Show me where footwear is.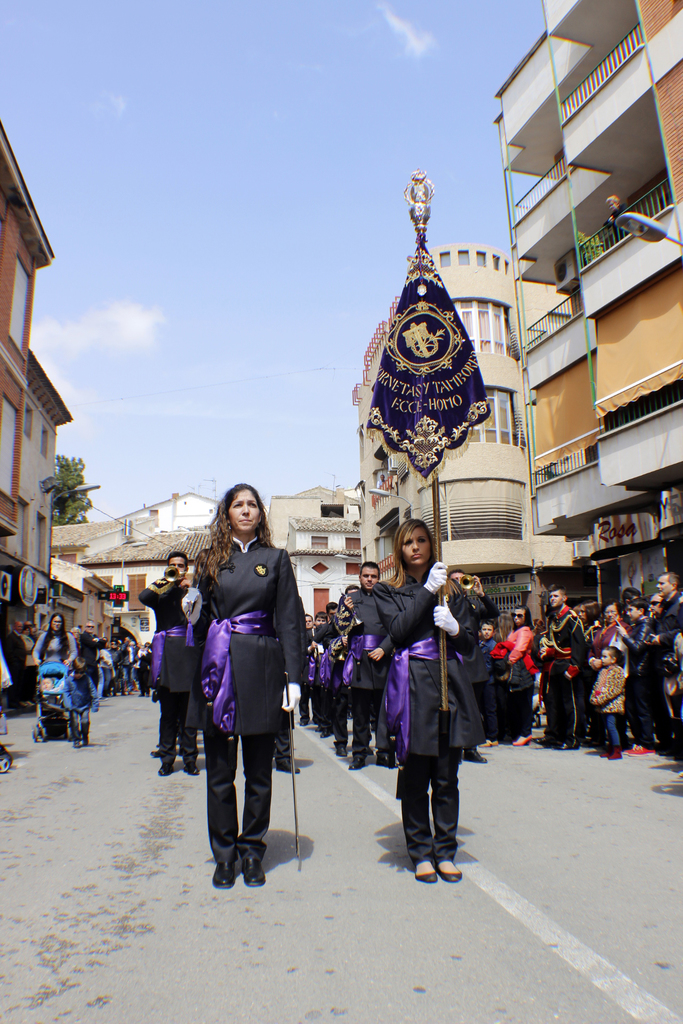
footwear is at [415,862,437,884].
